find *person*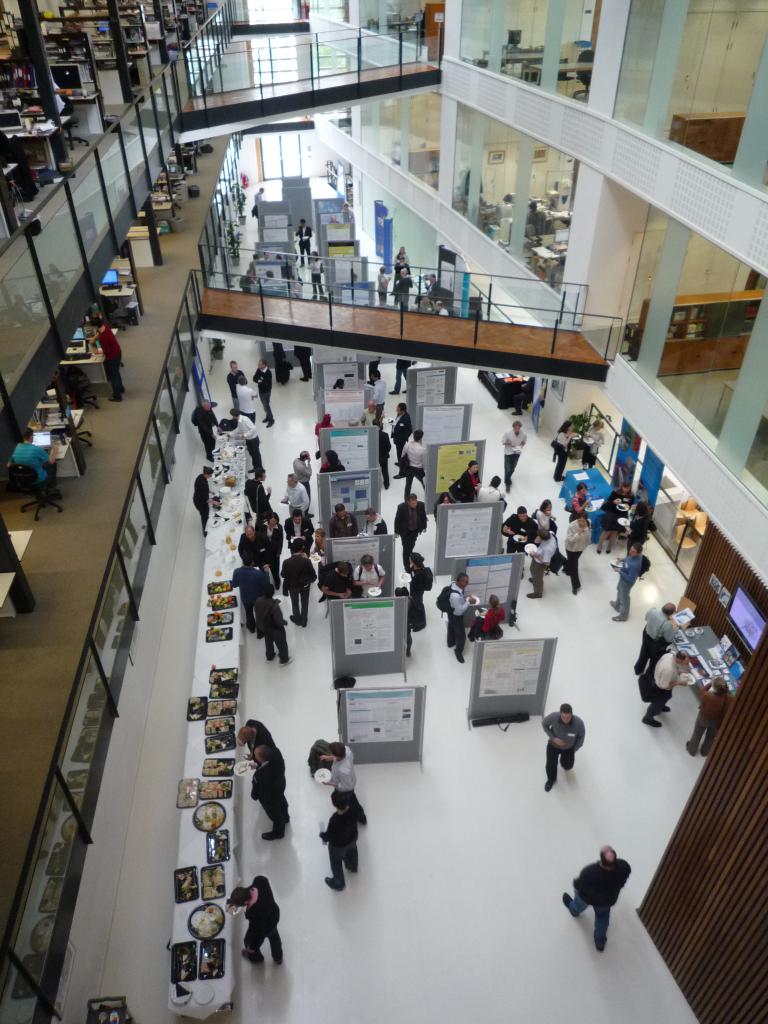
box(277, 536, 317, 625)
